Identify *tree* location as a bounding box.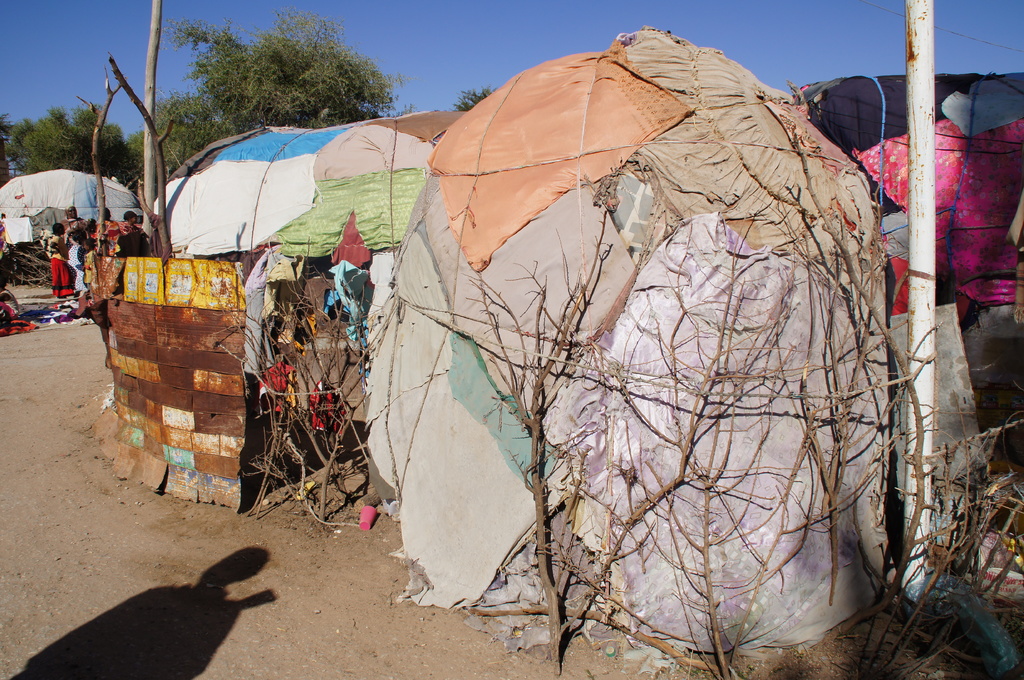
447:77:515:118.
